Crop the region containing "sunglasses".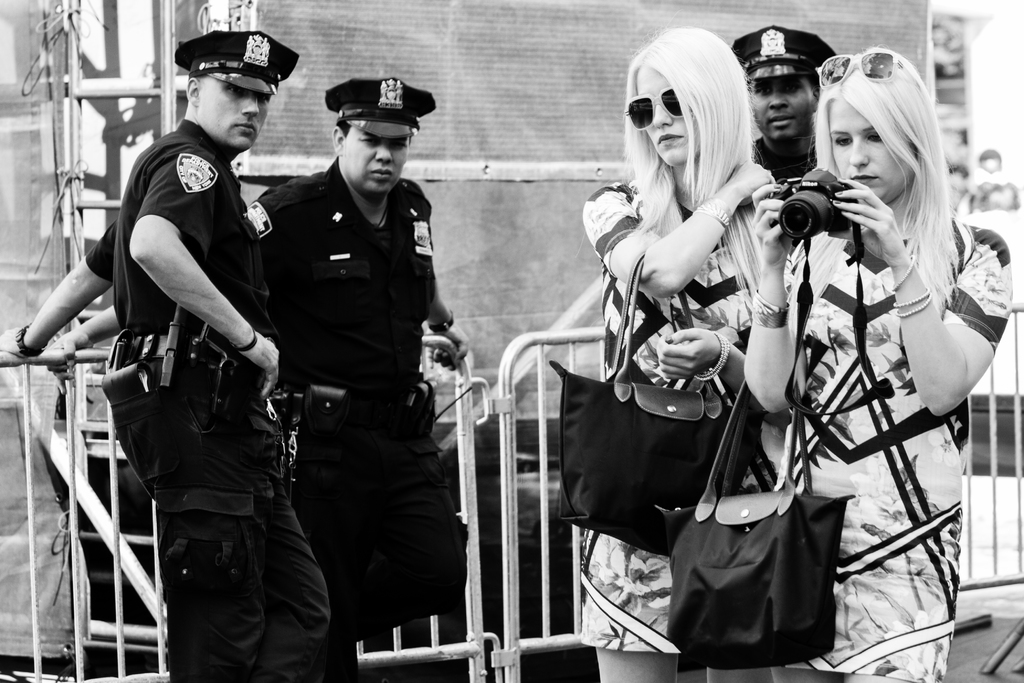
Crop region: left=623, top=88, right=681, bottom=129.
